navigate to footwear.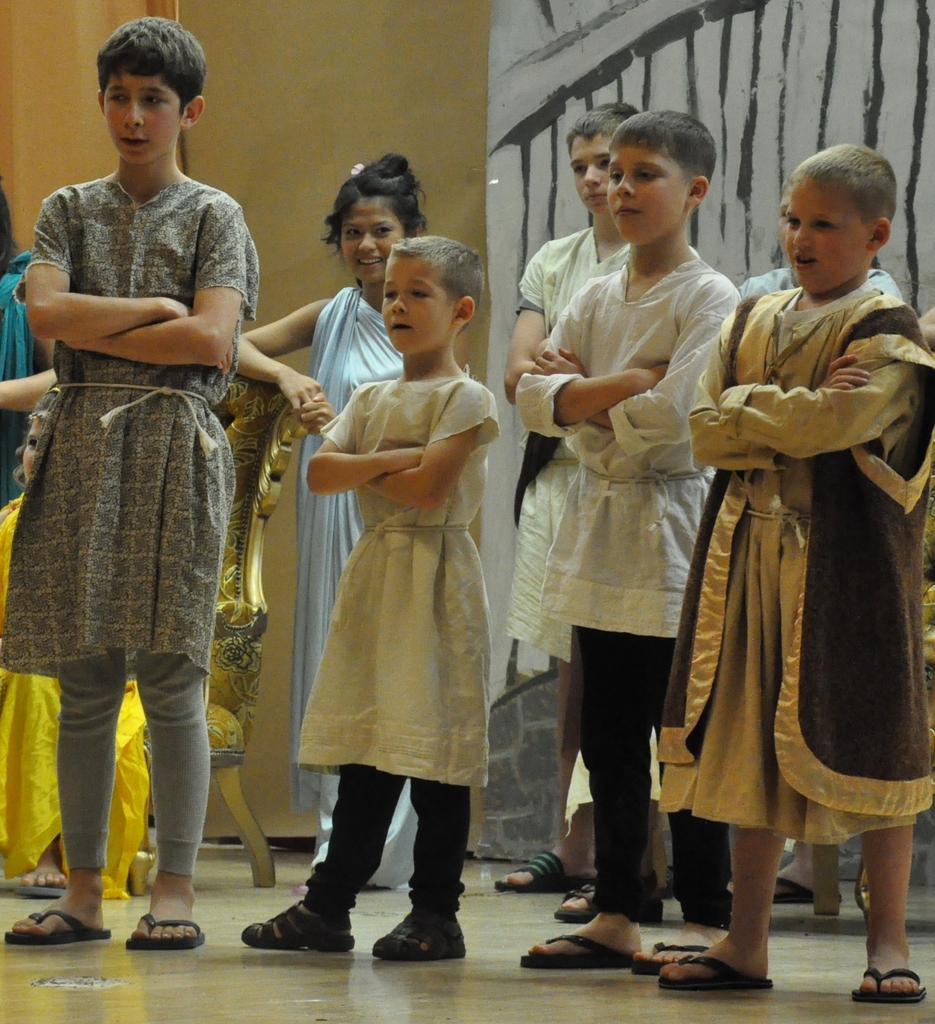
Navigation target: <bbox>732, 876, 839, 904</bbox>.
